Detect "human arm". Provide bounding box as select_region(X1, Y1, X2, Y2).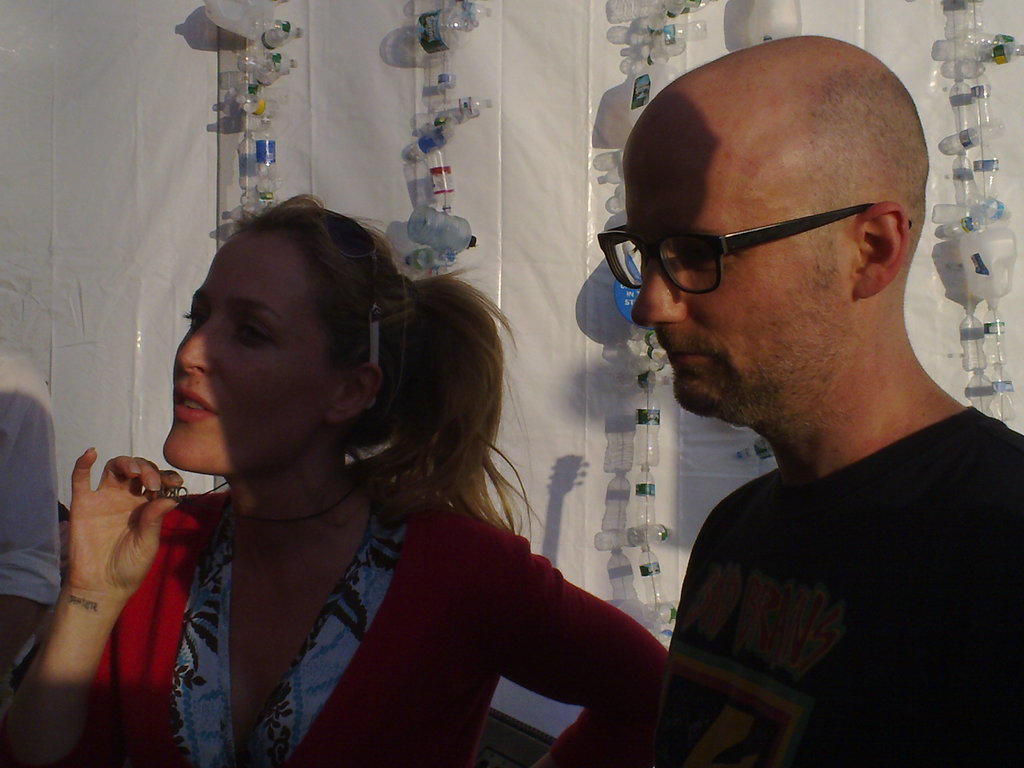
select_region(488, 520, 669, 767).
